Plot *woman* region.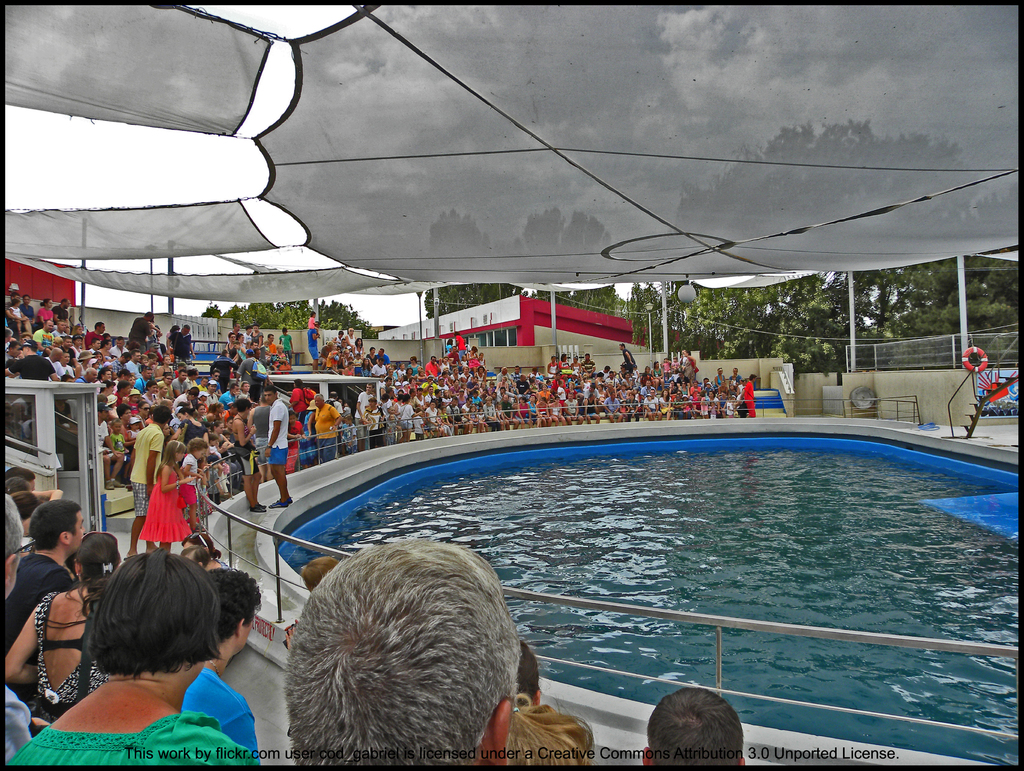
Plotted at 464,398,480,432.
